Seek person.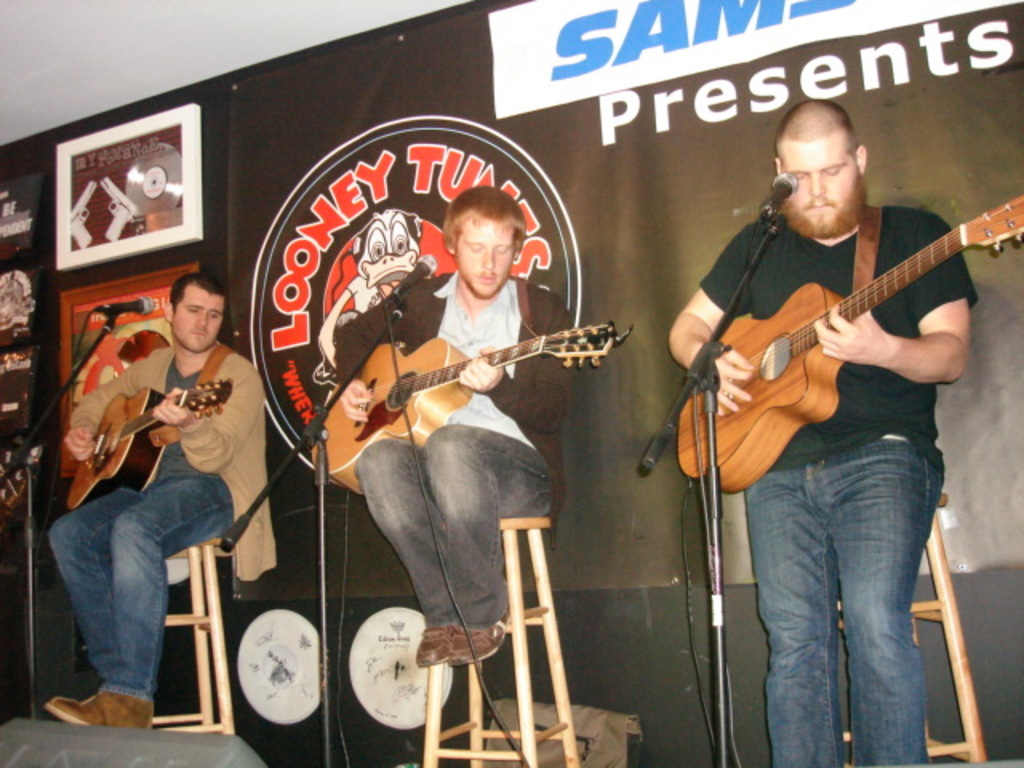
(330, 179, 574, 672).
